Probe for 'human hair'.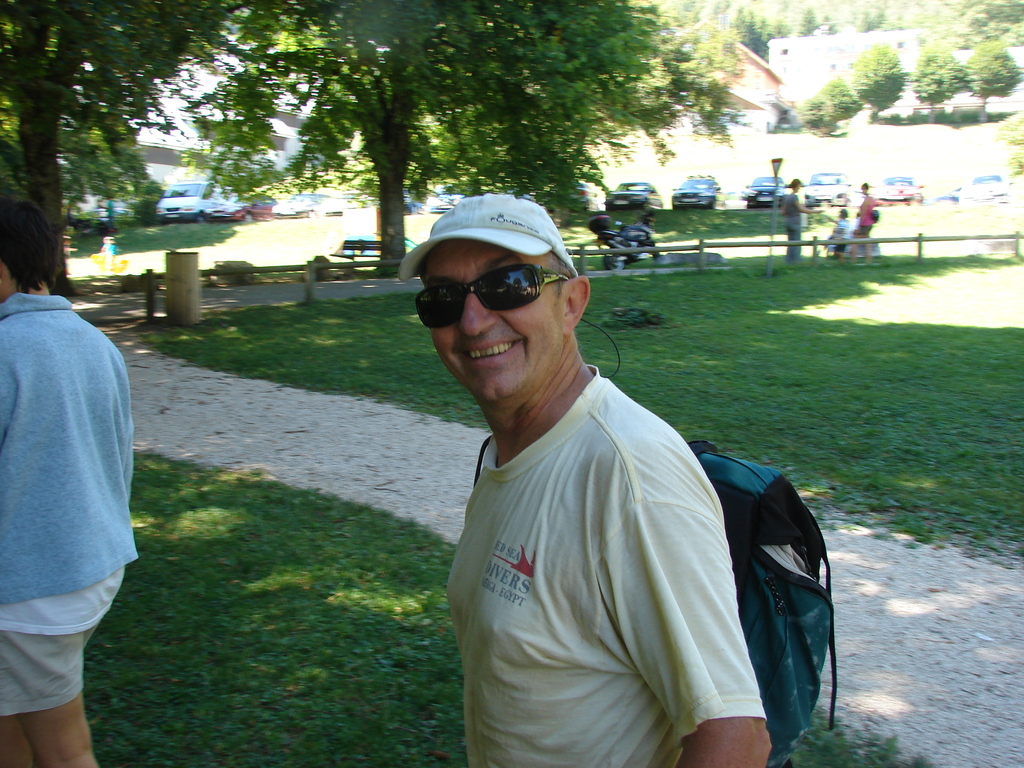
Probe result: box(2, 193, 64, 314).
